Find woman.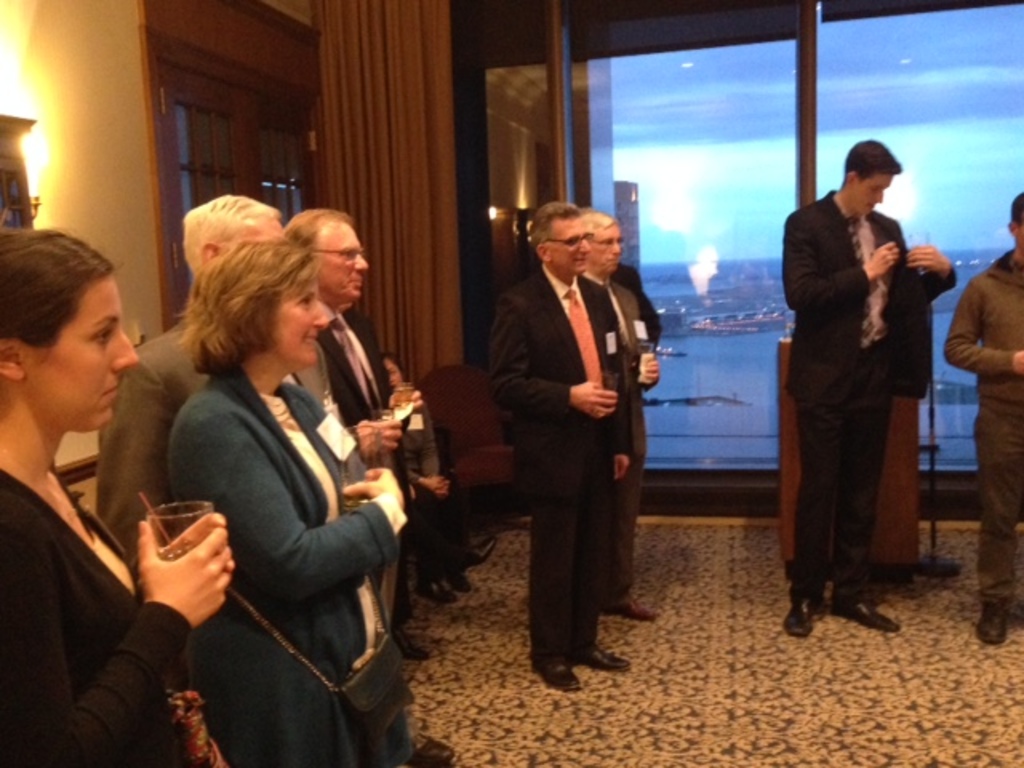
(left=126, top=184, right=403, bottom=746).
